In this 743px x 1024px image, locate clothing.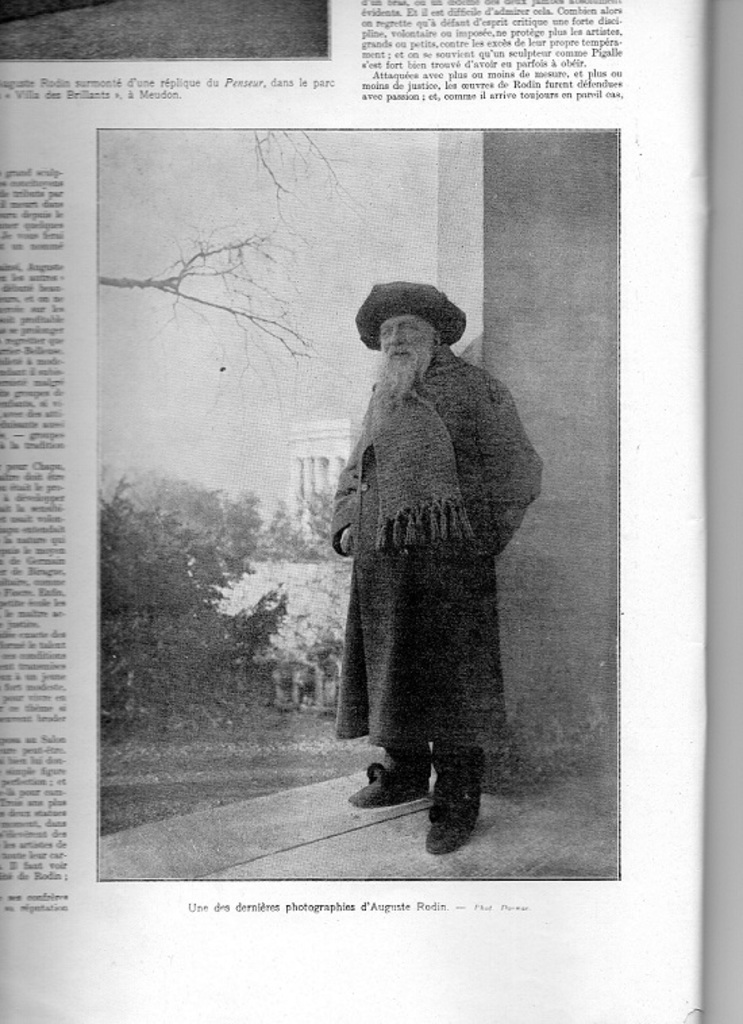
Bounding box: region(335, 344, 542, 757).
